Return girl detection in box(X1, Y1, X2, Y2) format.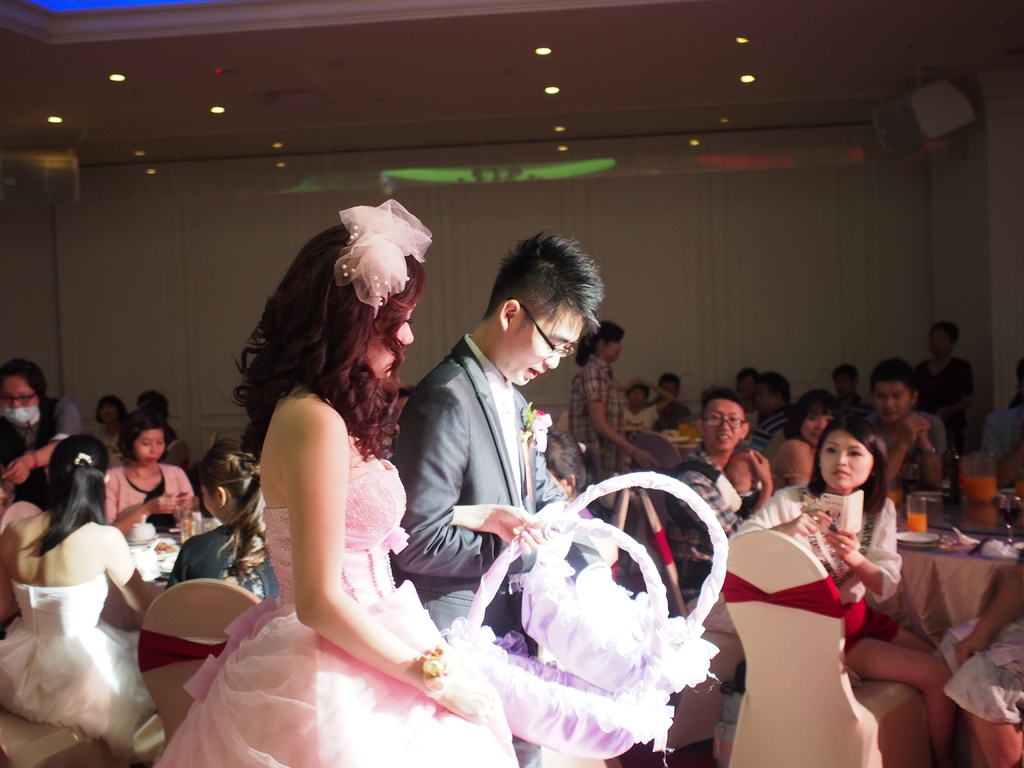
box(0, 431, 175, 763).
